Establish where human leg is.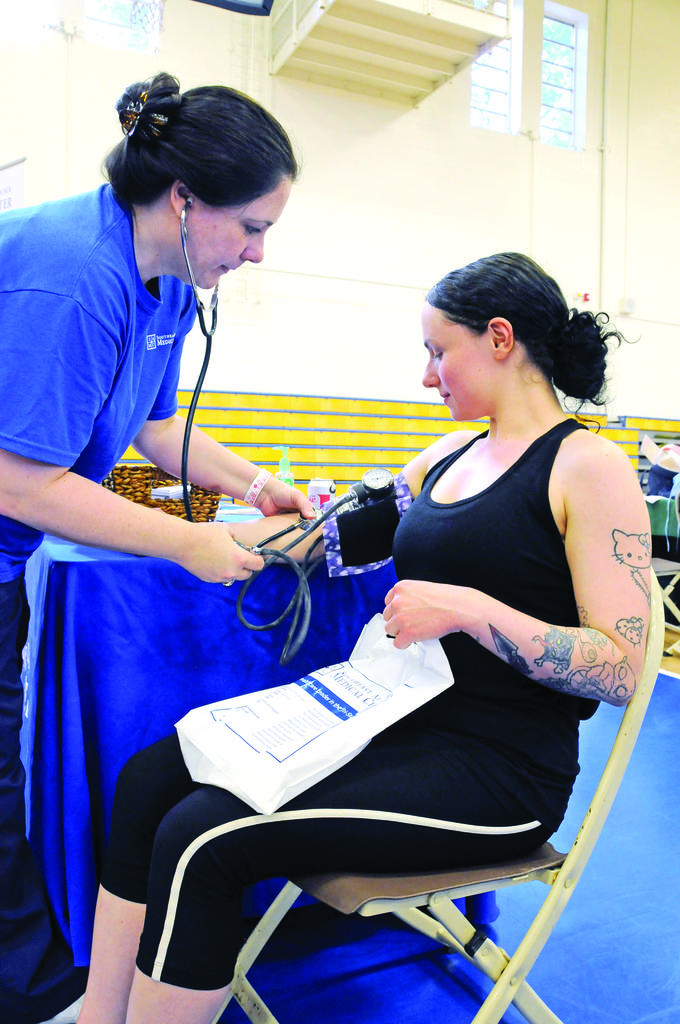
Established at (77,461,290,1005).
